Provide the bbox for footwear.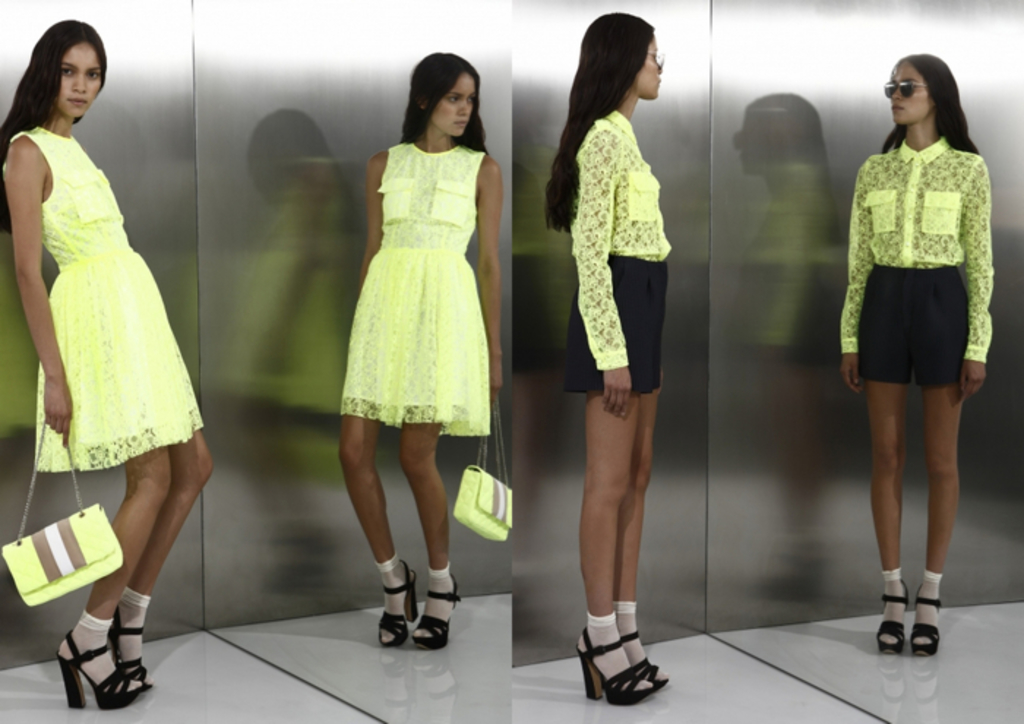
crop(617, 627, 669, 686).
